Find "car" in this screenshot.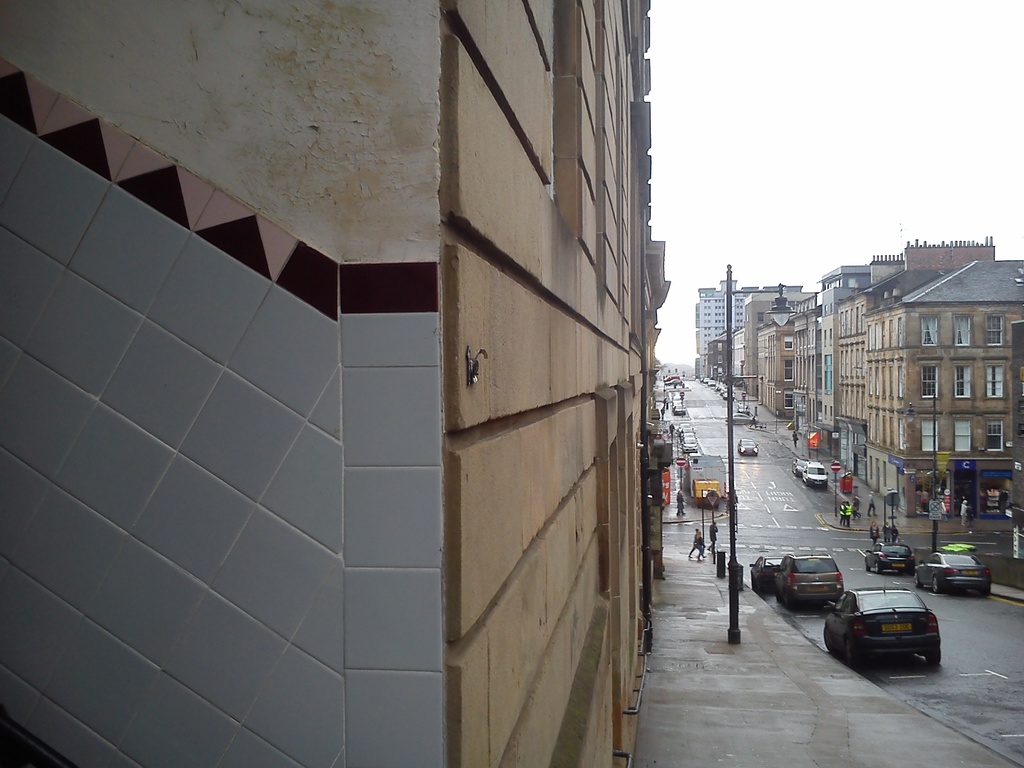
The bounding box for "car" is crop(774, 550, 847, 605).
